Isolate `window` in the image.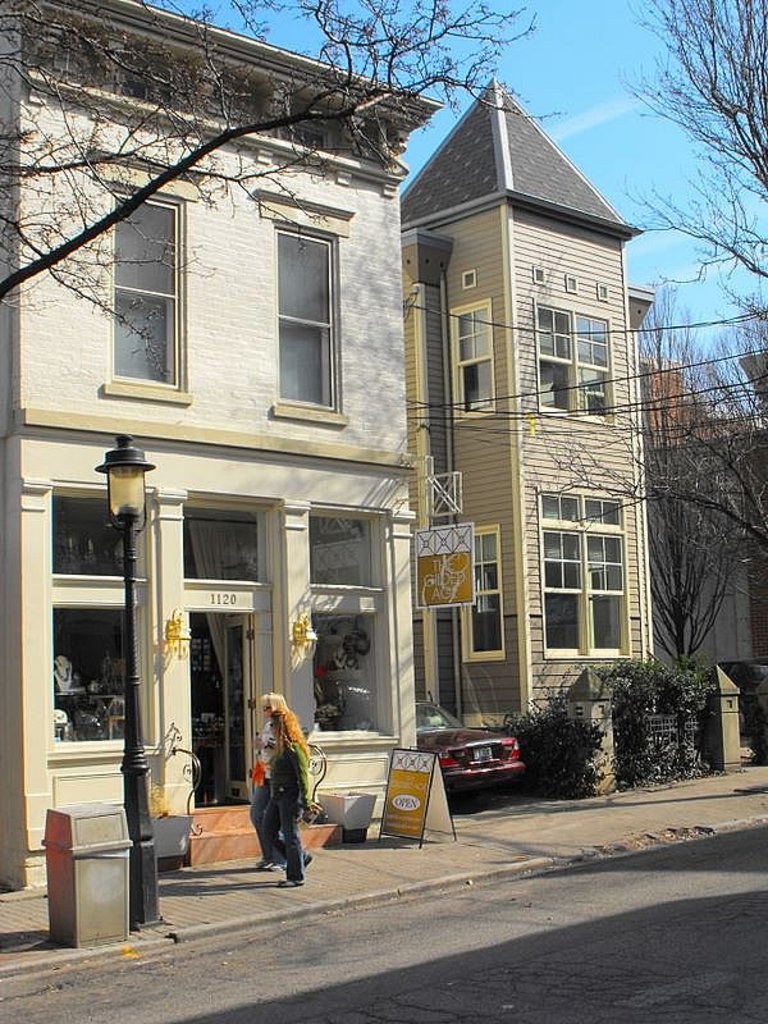
Isolated region: <box>453,311,499,430</box>.
